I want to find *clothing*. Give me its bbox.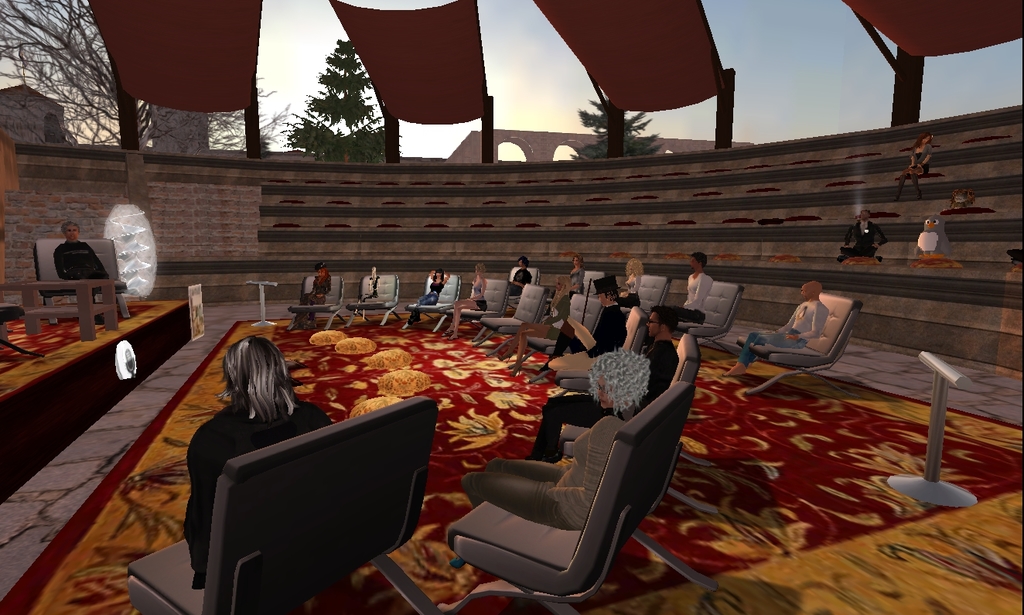
bbox(471, 278, 490, 313).
